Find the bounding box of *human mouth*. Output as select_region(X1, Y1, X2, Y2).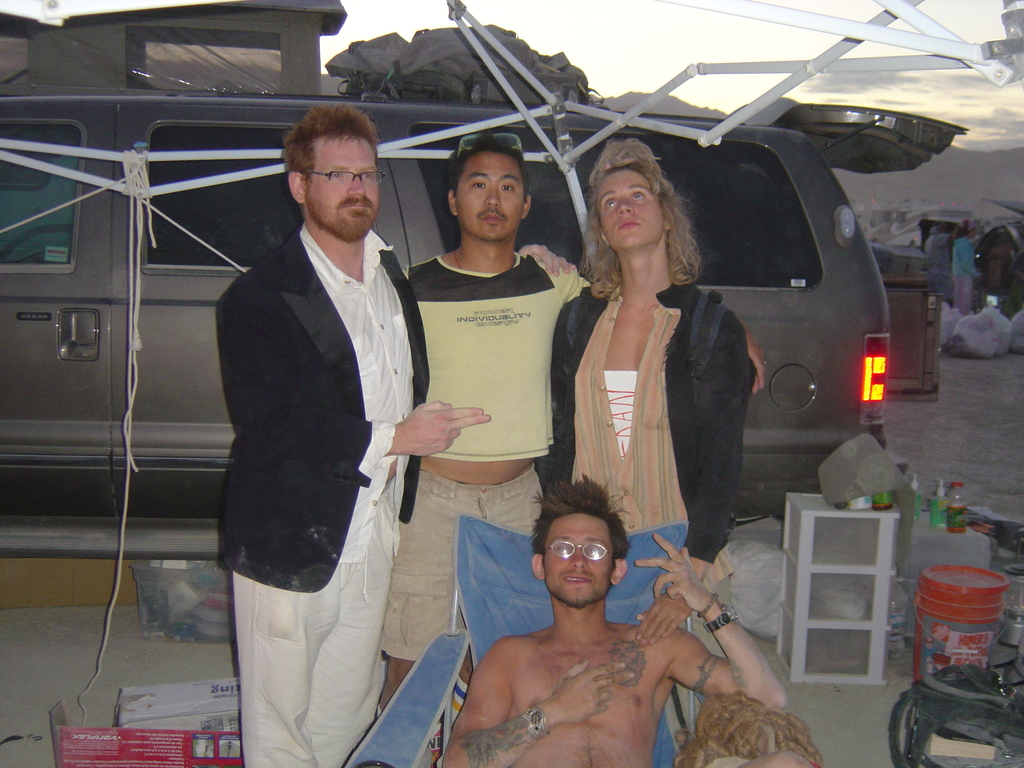
select_region(481, 211, 501, 225).
